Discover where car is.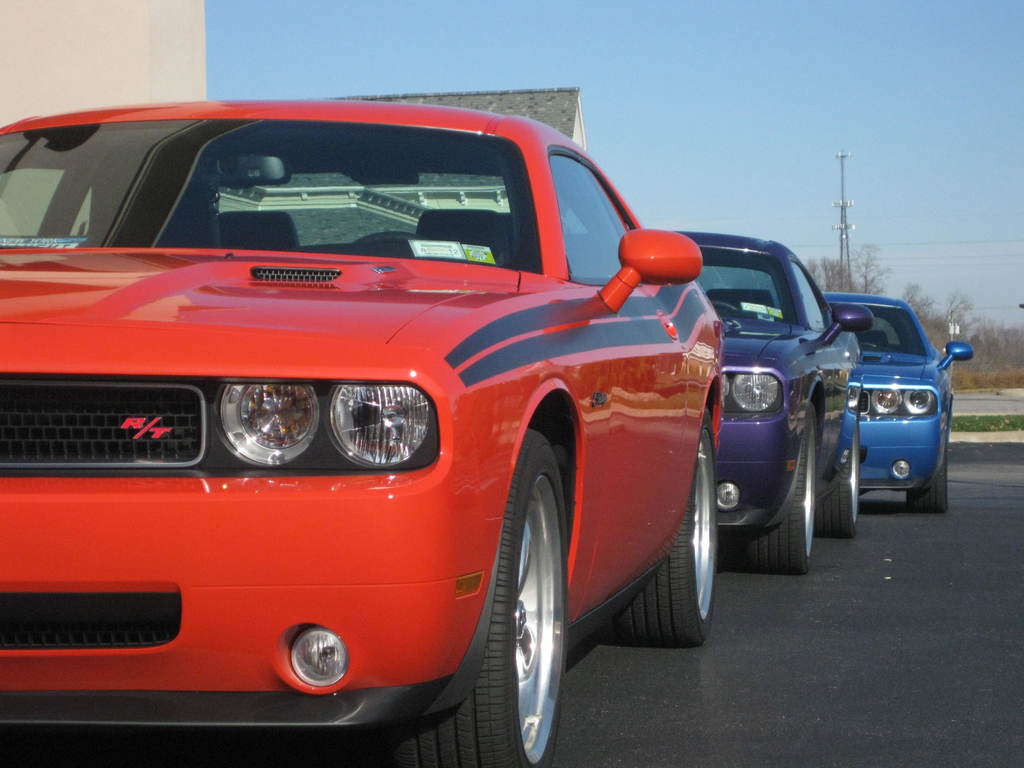
Discovered at 0/104/726/767.
